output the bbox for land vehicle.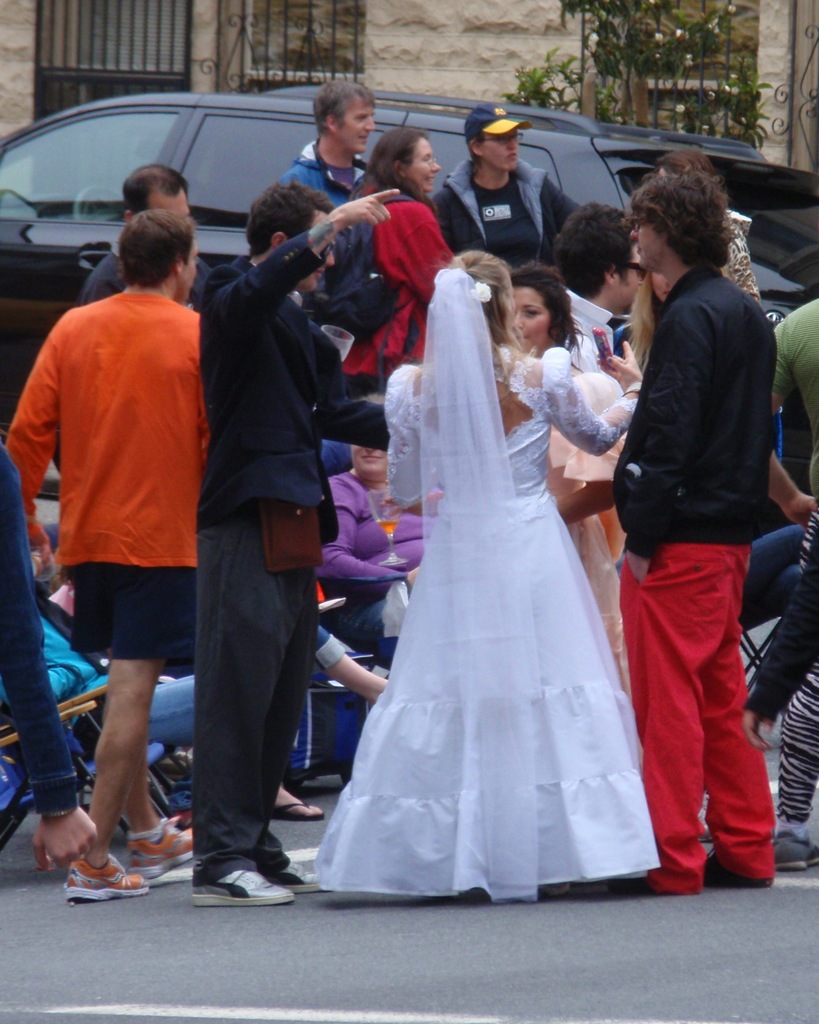
<region>0, 687, 200, 841</region>.
